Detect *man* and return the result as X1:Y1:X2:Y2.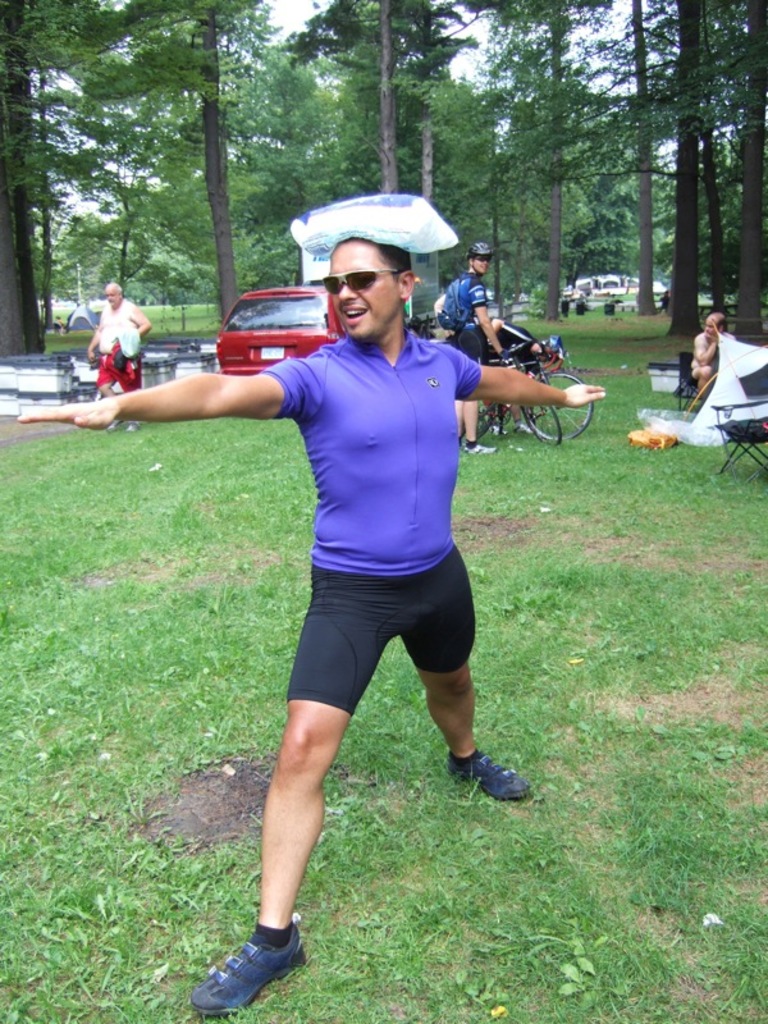
447:239:511:457.
